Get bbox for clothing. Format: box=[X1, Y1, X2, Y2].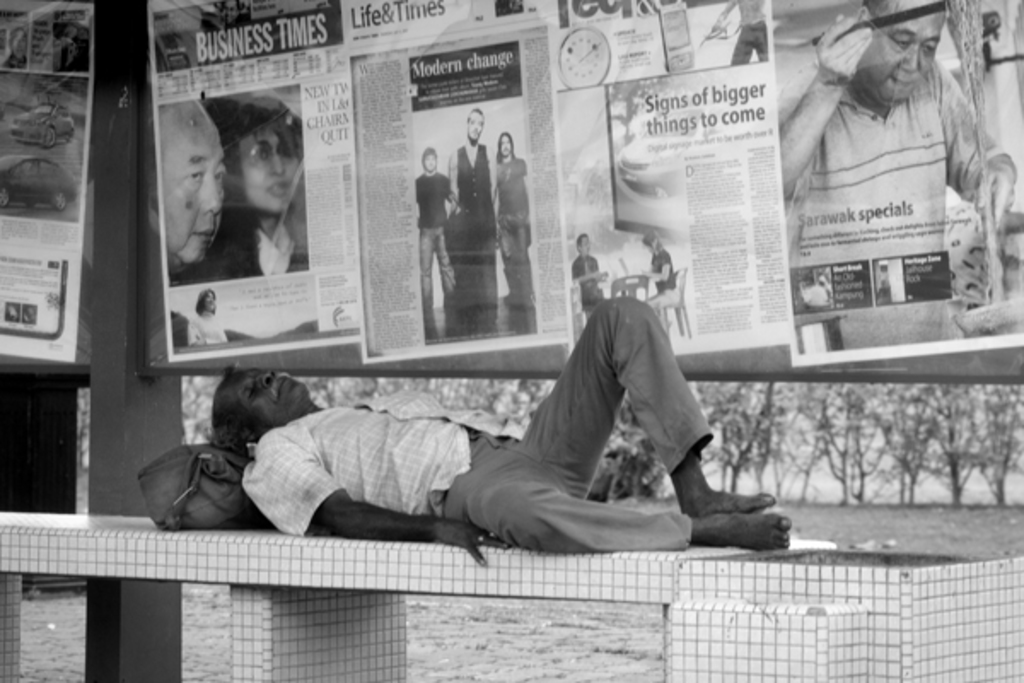
box=[232, 289, 710, 553].
